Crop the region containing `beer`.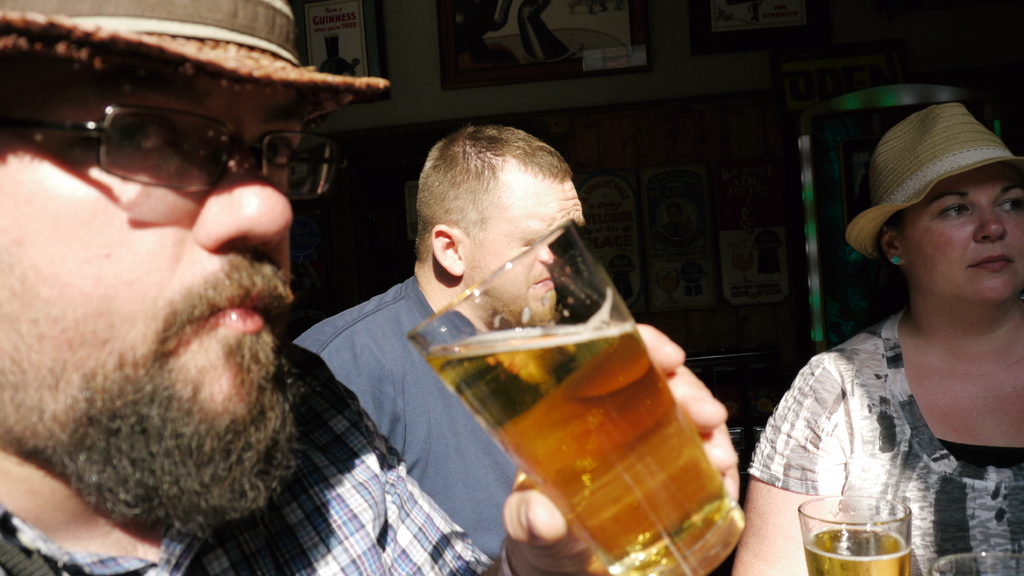
Crop region: 392:211:748:575.
